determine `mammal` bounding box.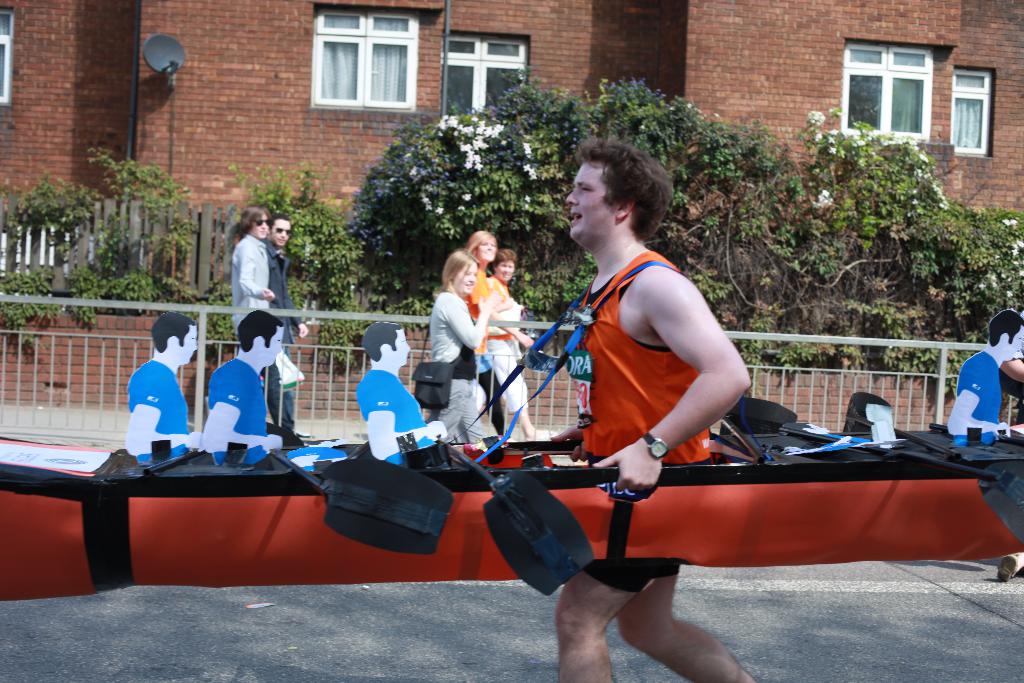
Determined: BBox(230, 203, 301, 446).
